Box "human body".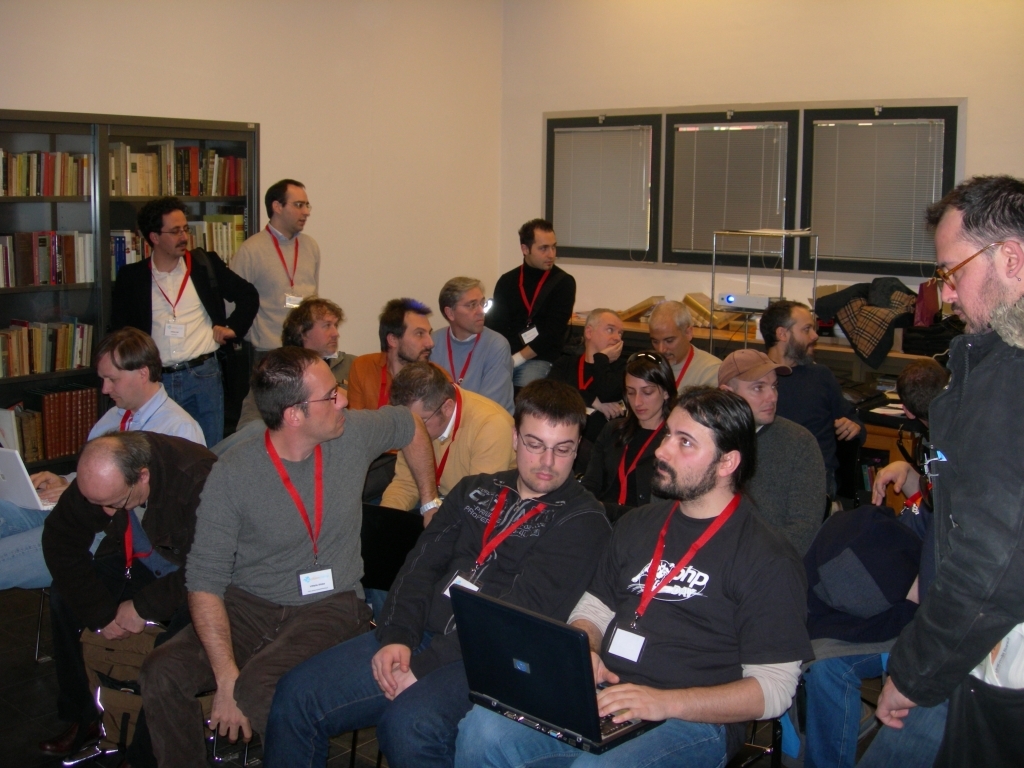
l=897, t=306, r=1023, b=767.
